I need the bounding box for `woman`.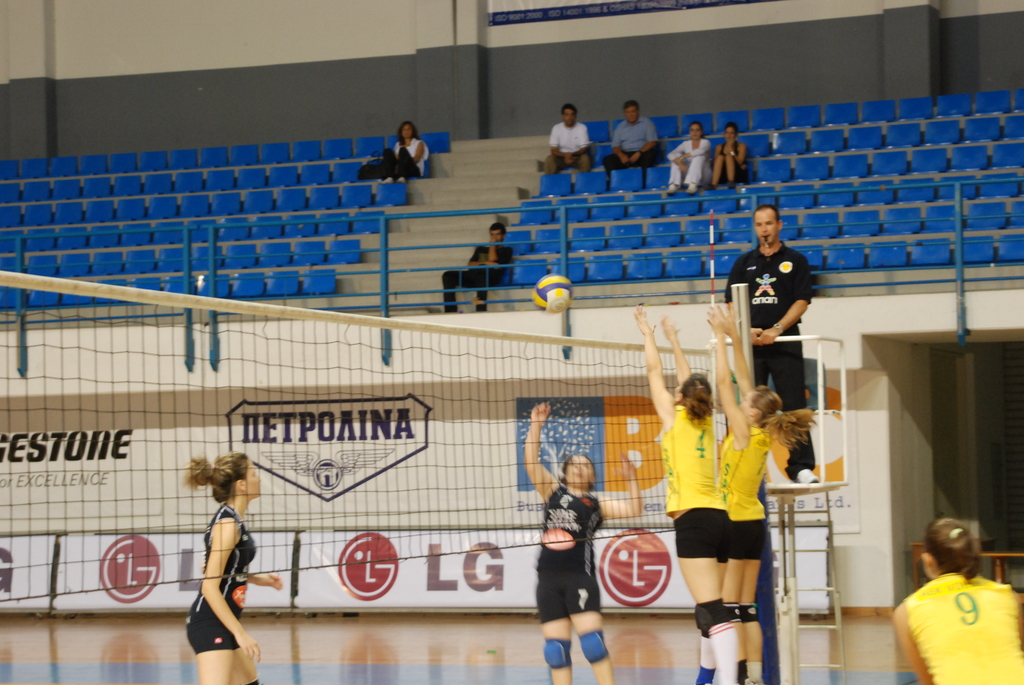
Here it is: <region>189, 453, 284, 684</region>.
